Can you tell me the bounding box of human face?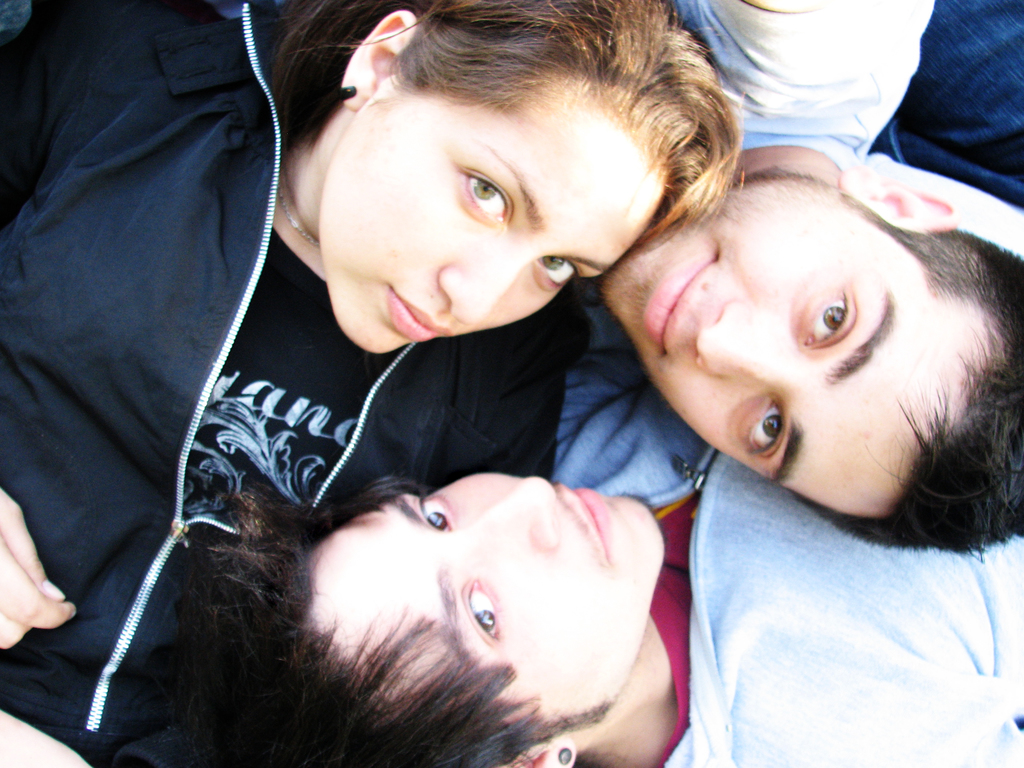
[309,474,665,755].
